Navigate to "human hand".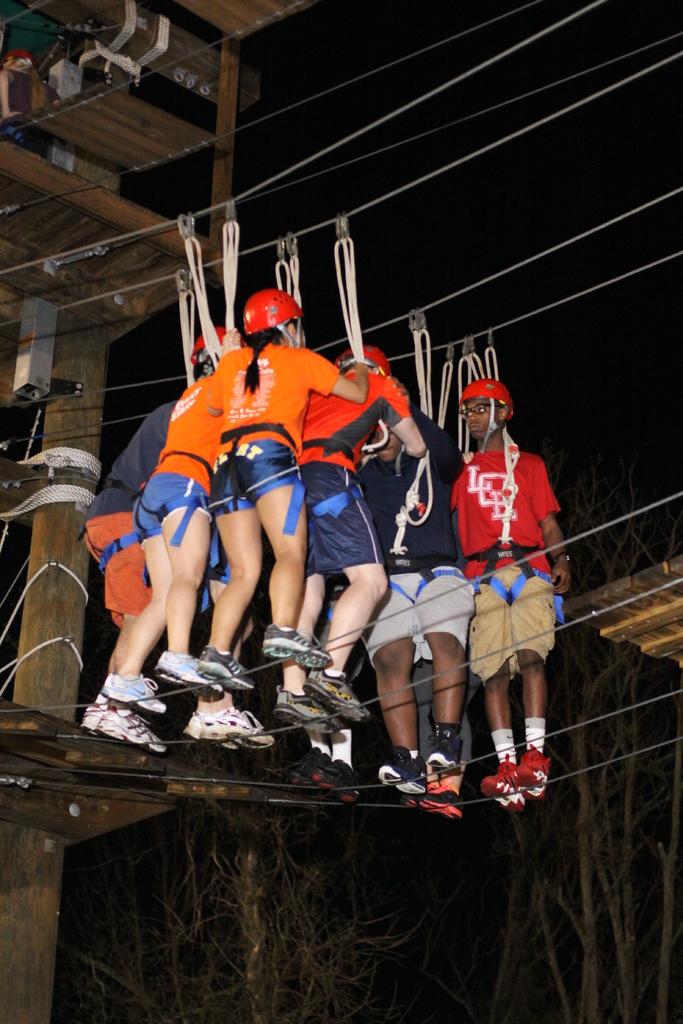
Navigation target: detection(293, 344, 371, 408).
